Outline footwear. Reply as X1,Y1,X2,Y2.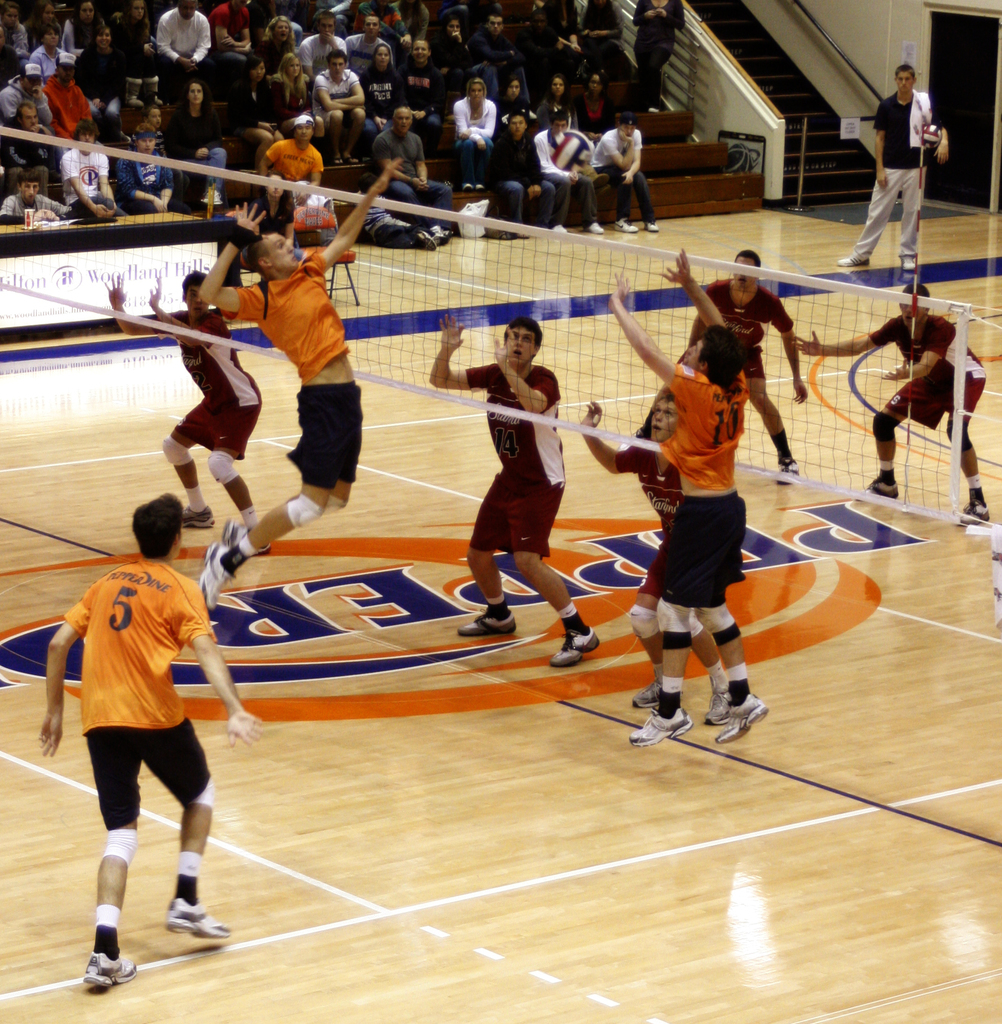
840,252,871,266.
